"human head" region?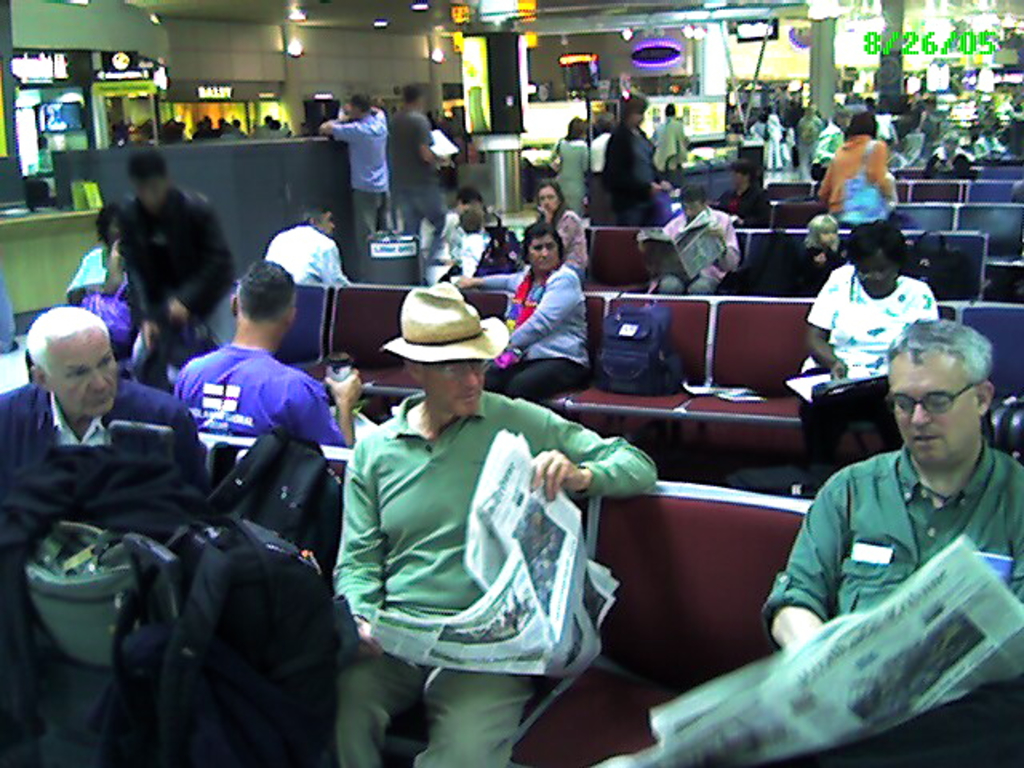
<bbox>613, 93, 646, 128</bbox>
